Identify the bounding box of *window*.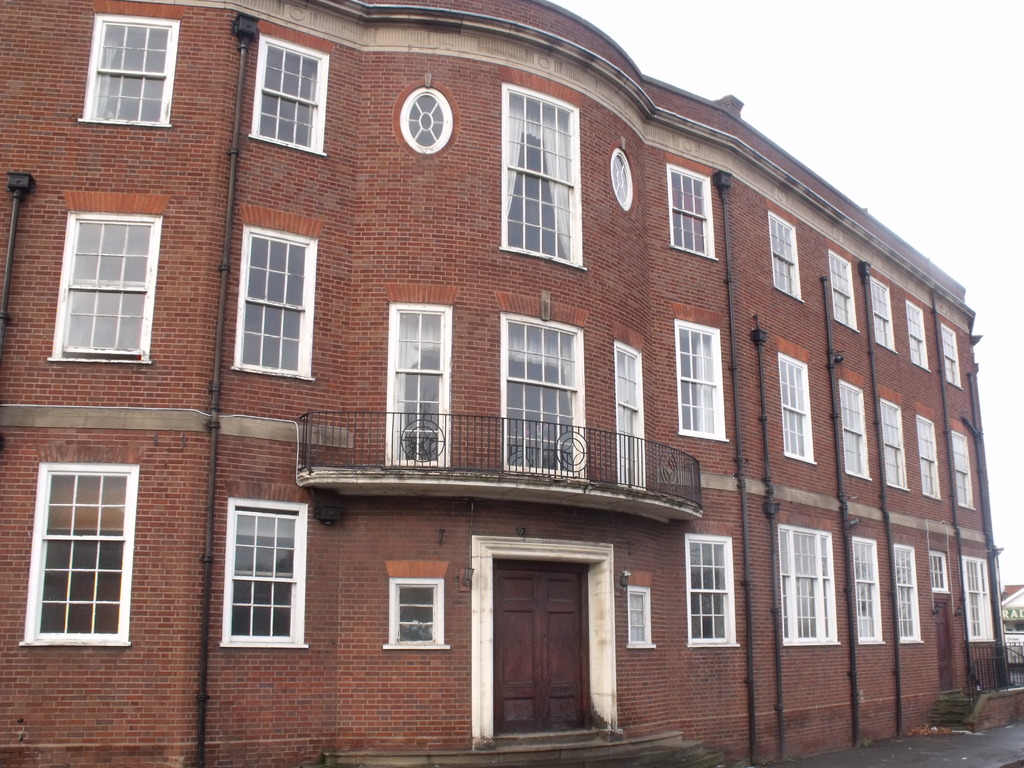
detection(954, 559, 992, 646).
